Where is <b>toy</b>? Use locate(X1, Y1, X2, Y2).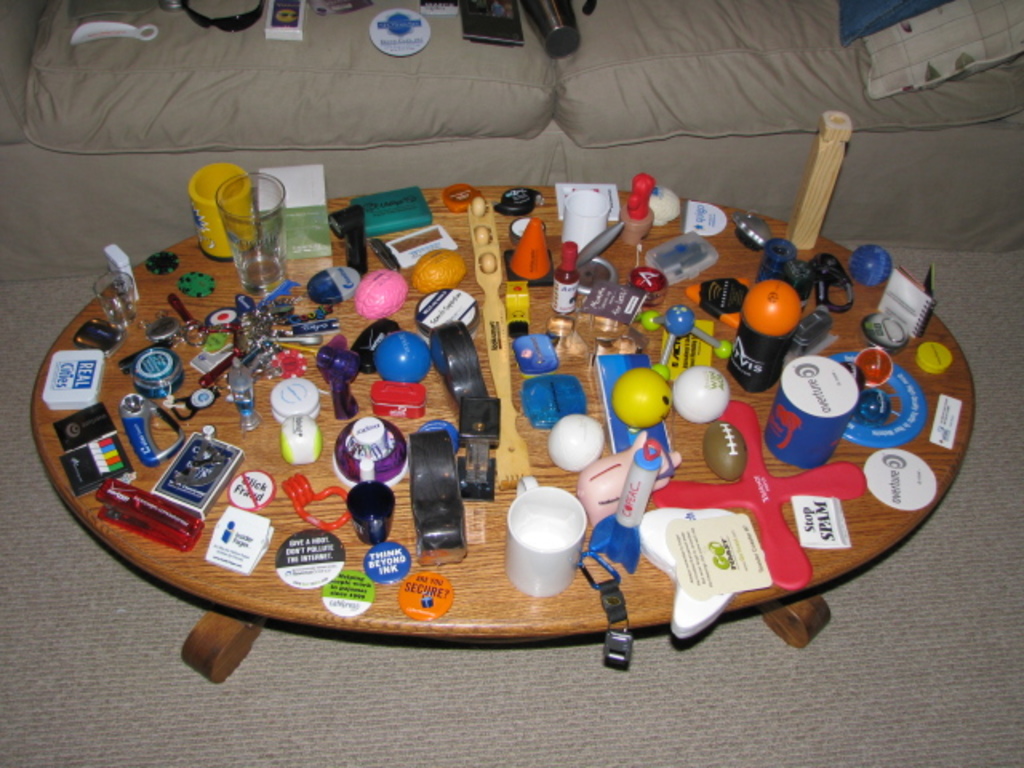
locate(669, 362, 730, 414).
